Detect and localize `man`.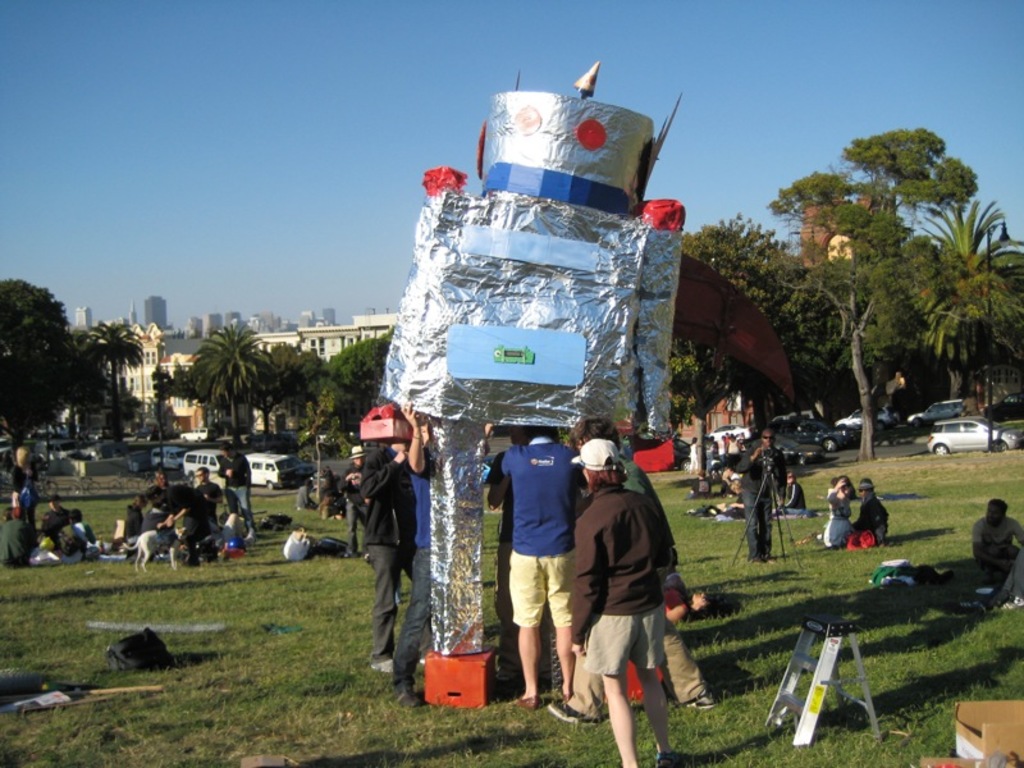
Localized at (x1=471, y1=425, x2=566, y2=703).
